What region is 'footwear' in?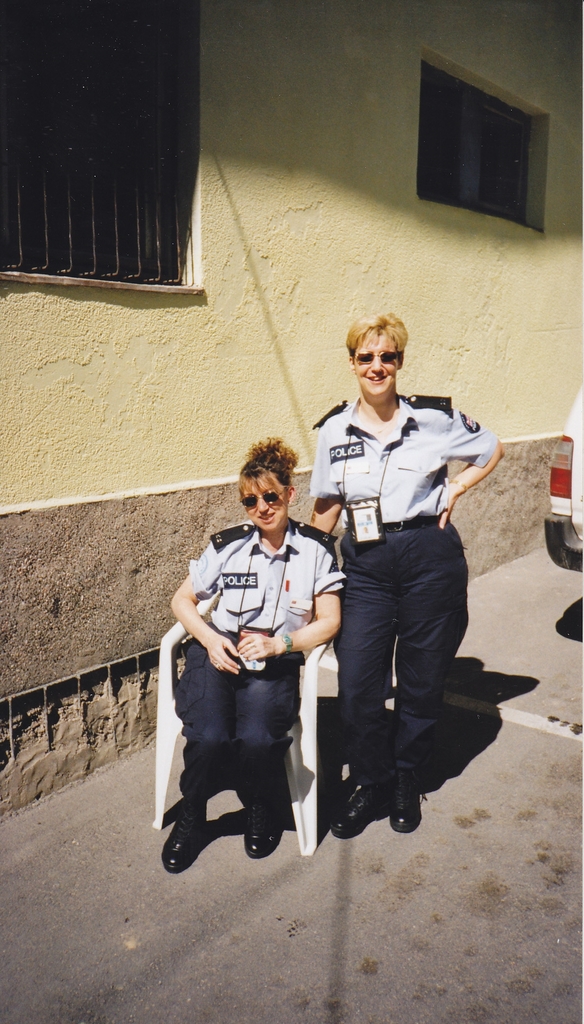
Rect(325, 784, 383, 833).
